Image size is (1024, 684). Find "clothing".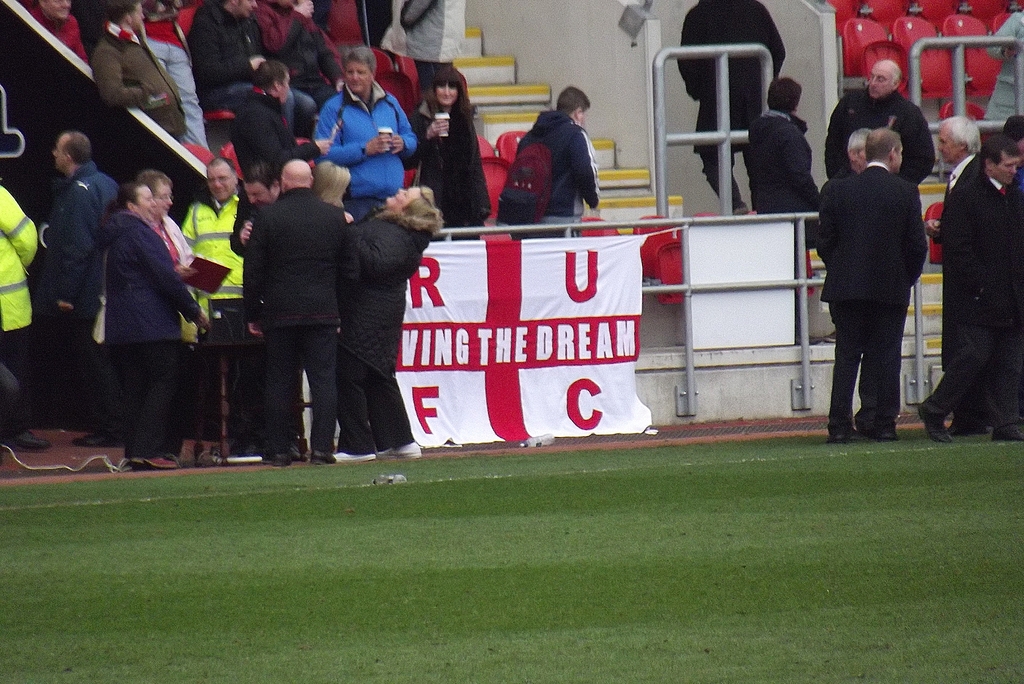
crop(938, 145, 980, 379).
